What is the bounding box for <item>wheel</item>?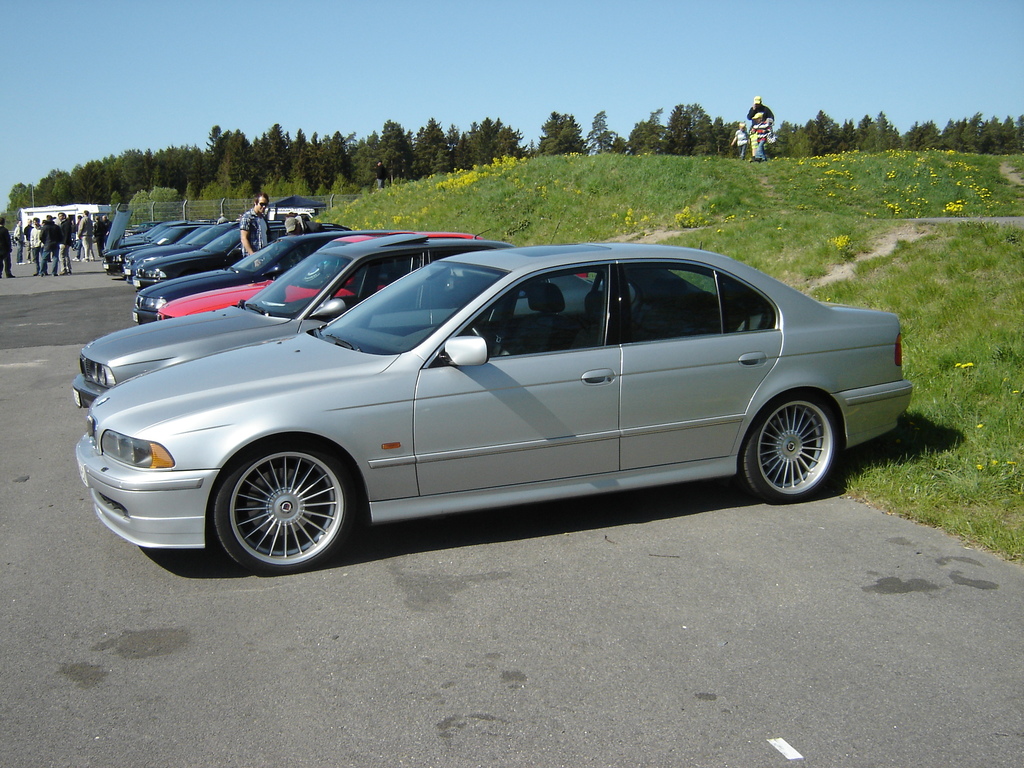
(left=739, top=390, right=840, bottom=505).
